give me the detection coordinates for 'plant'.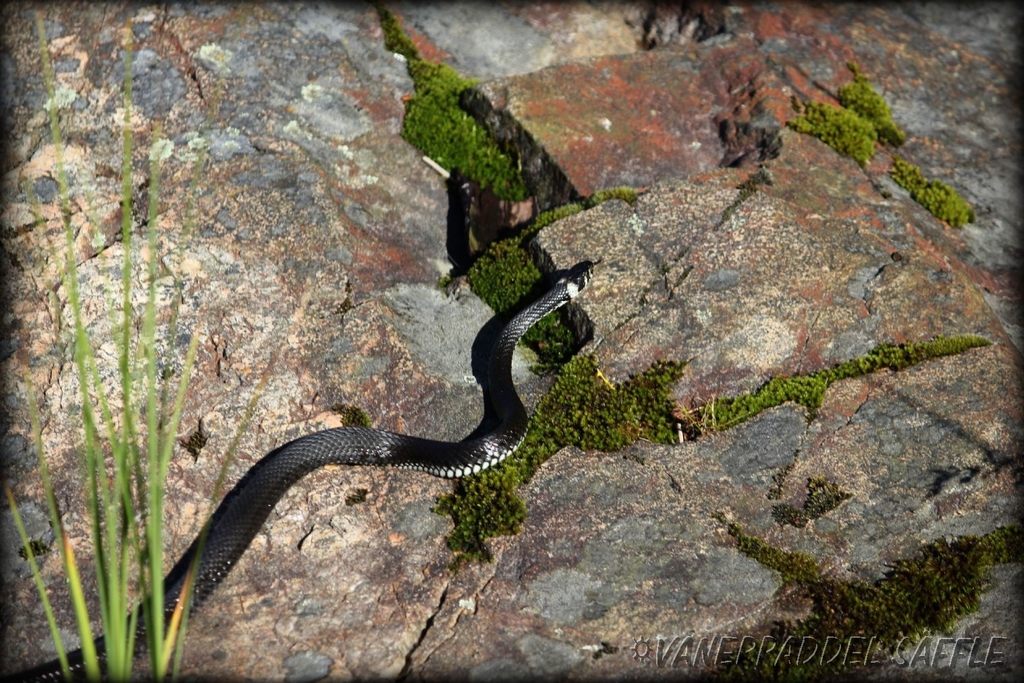
(905,169,979,238).
